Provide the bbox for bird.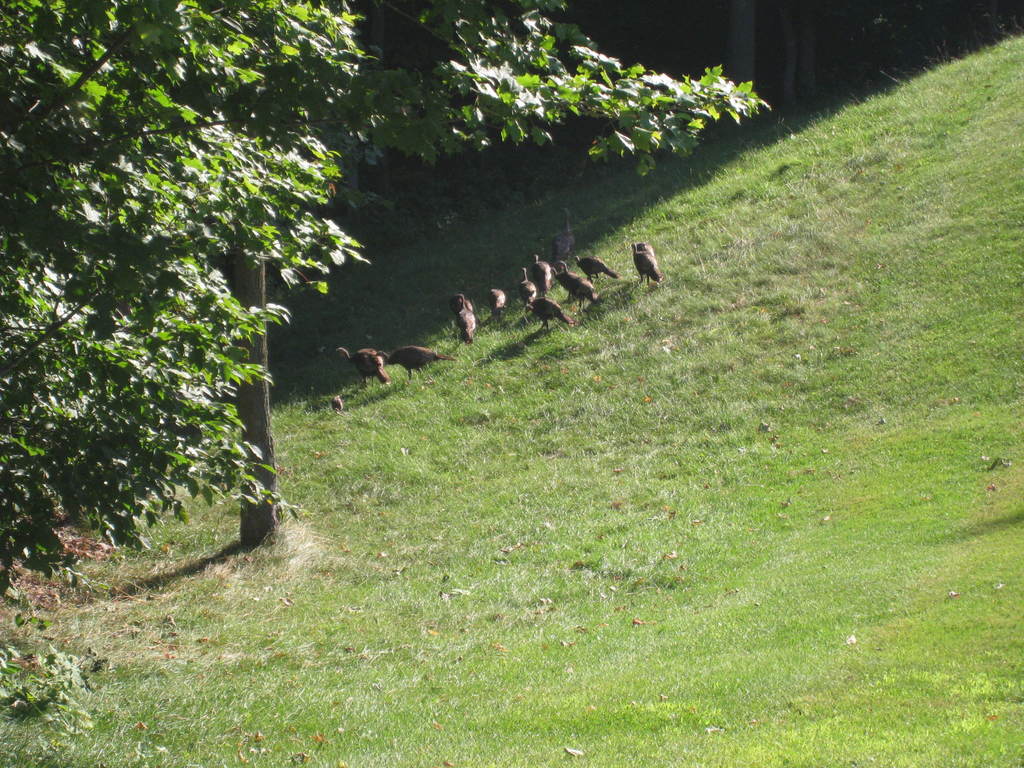
rect(506, 250, 532, 281).
